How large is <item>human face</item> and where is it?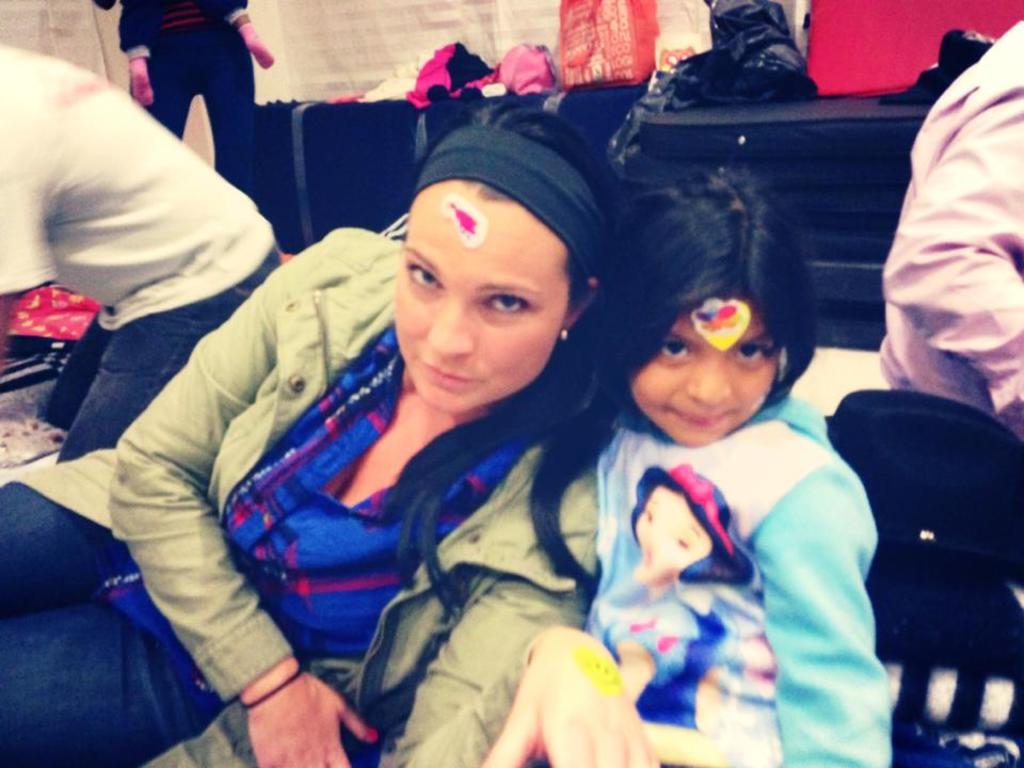
Bounding box: locate(623, 284, 791, 441).
